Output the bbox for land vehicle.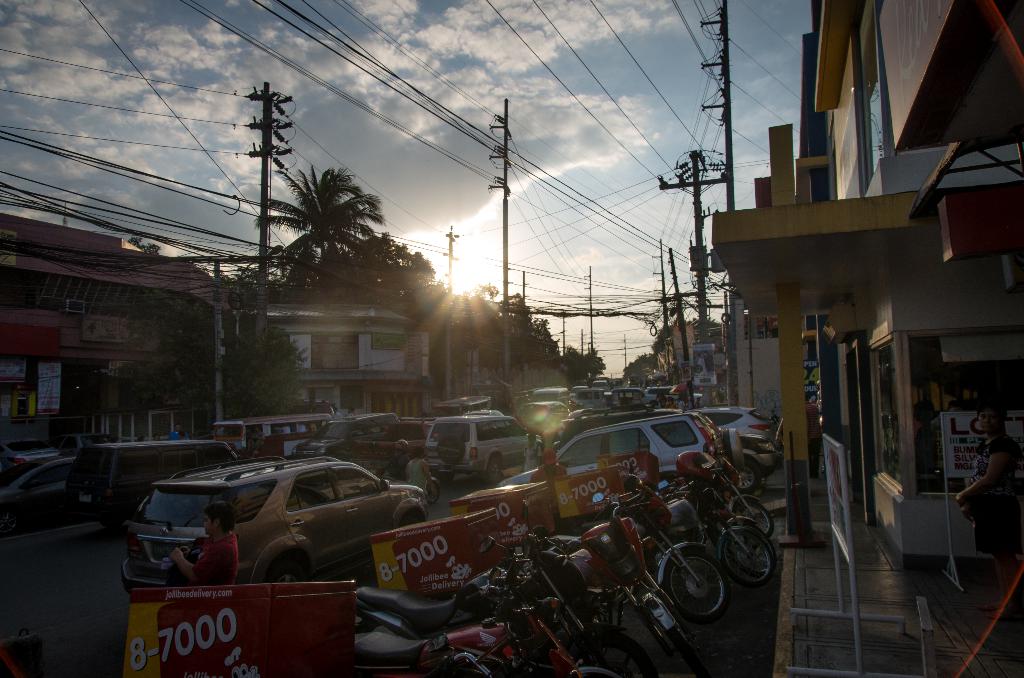
bbox=(392, 416, 429, 453).
